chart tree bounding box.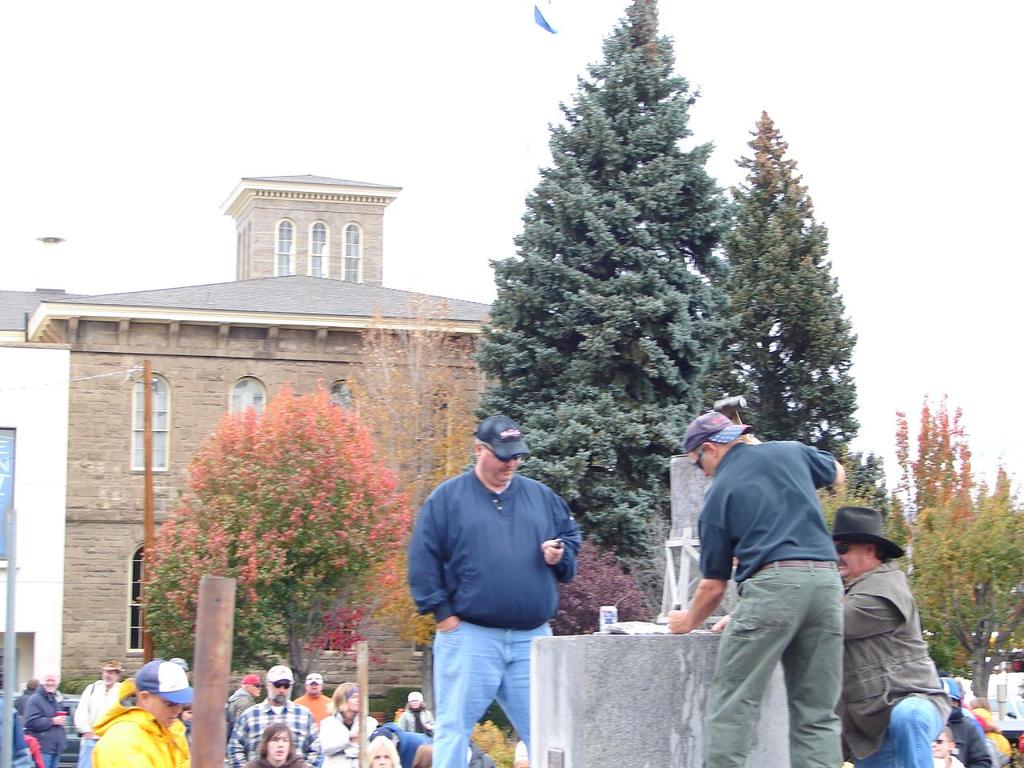
Charted: (713, 106, 858, 465).
